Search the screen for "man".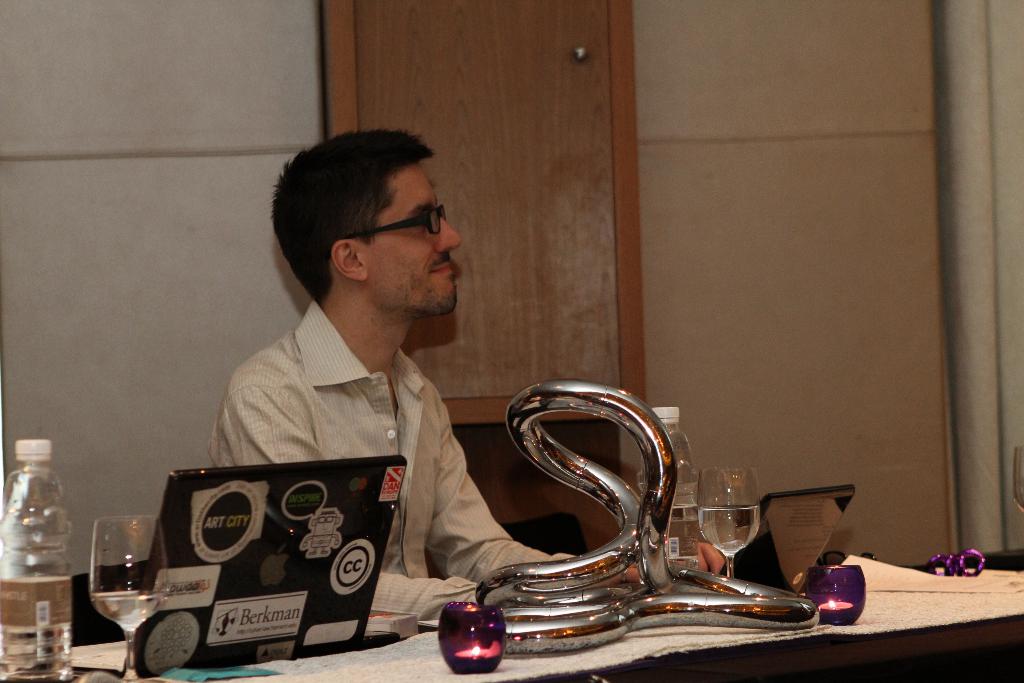
Found at locate(207, 122, 723, 622).
